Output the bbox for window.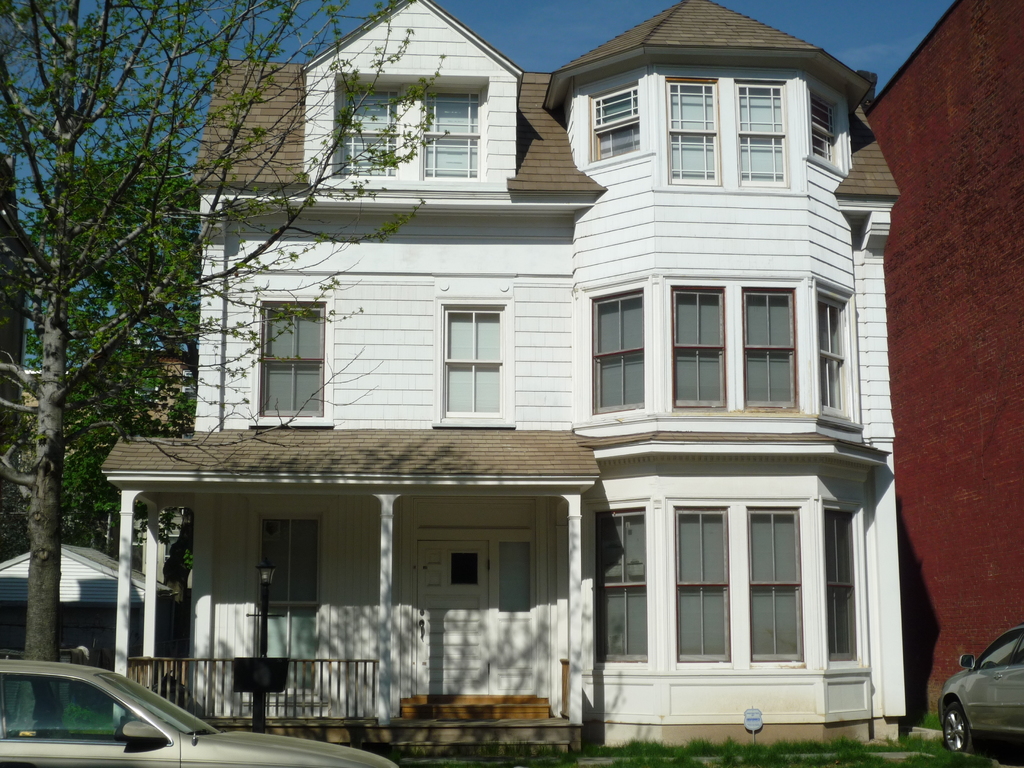
bbox(330, 93, 396, 178).
